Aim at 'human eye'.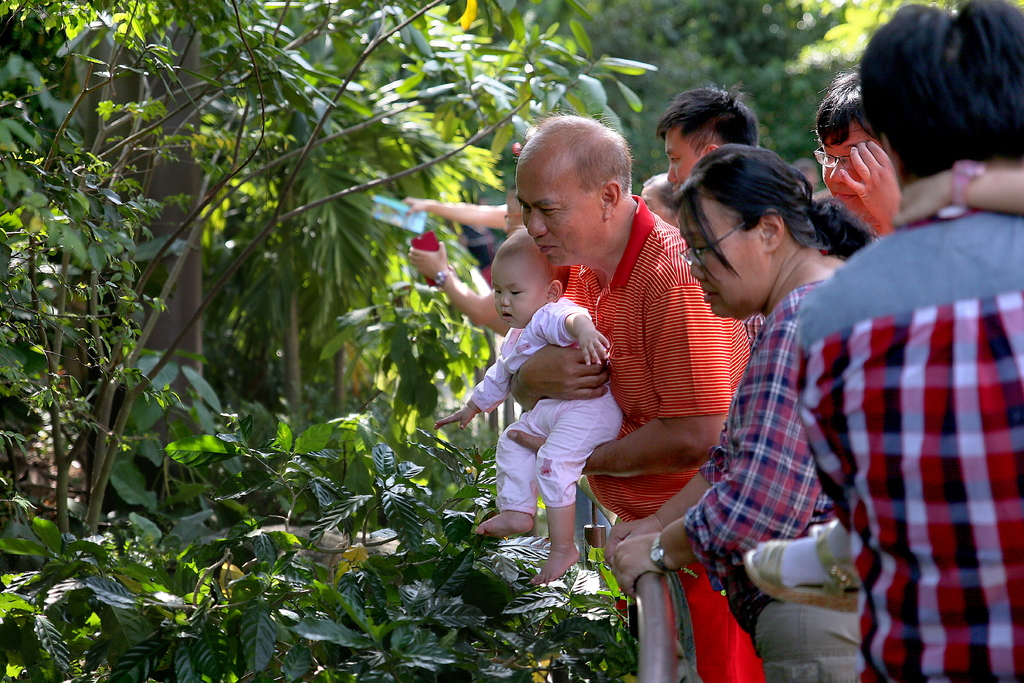
Aimed at (507, 286, 522, 295).
